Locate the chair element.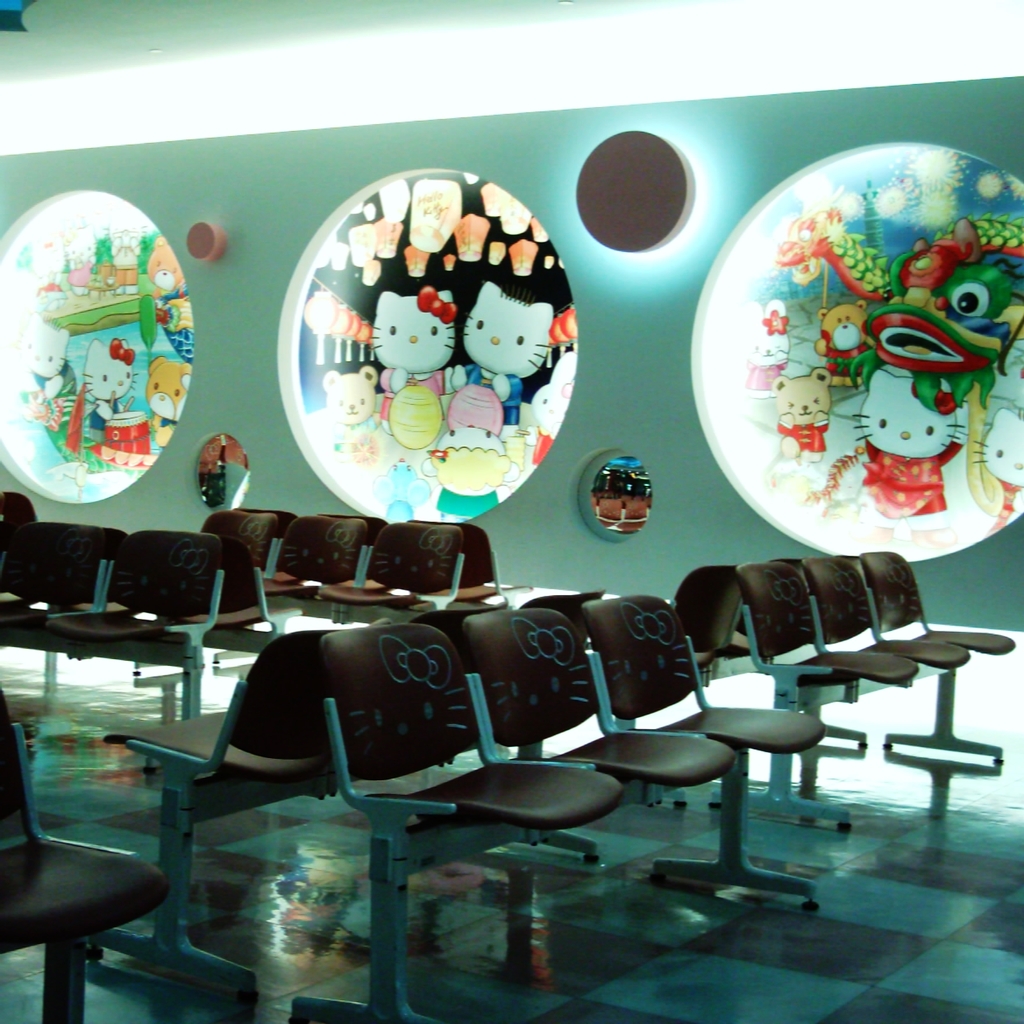
Element bbox: 0:490:44:529.
